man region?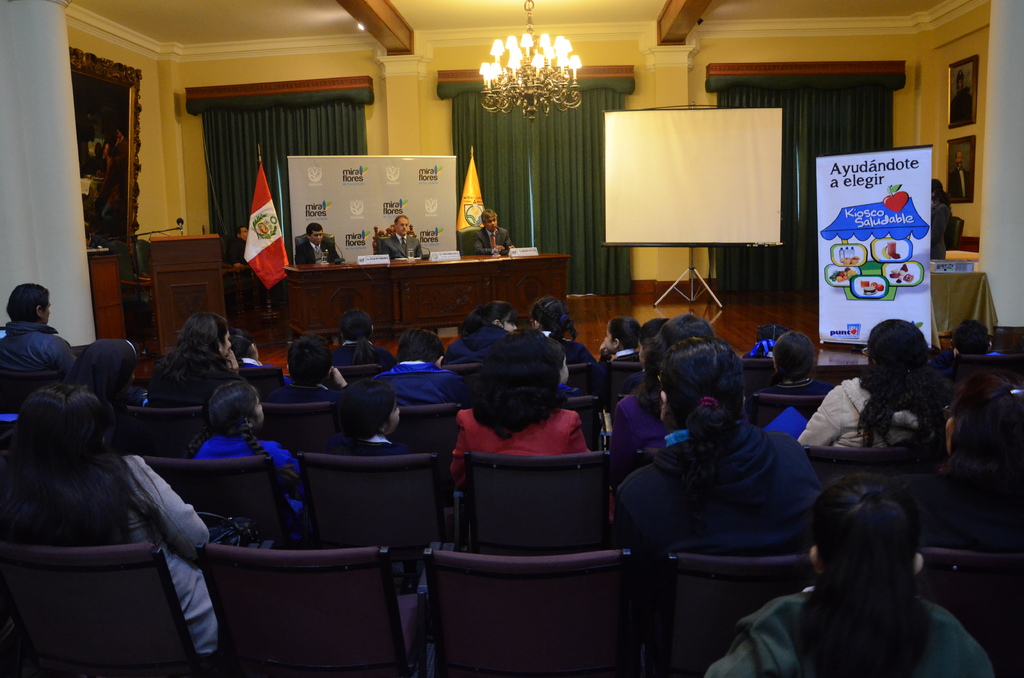
[left=373, top=214, right=428, bottom=257]
